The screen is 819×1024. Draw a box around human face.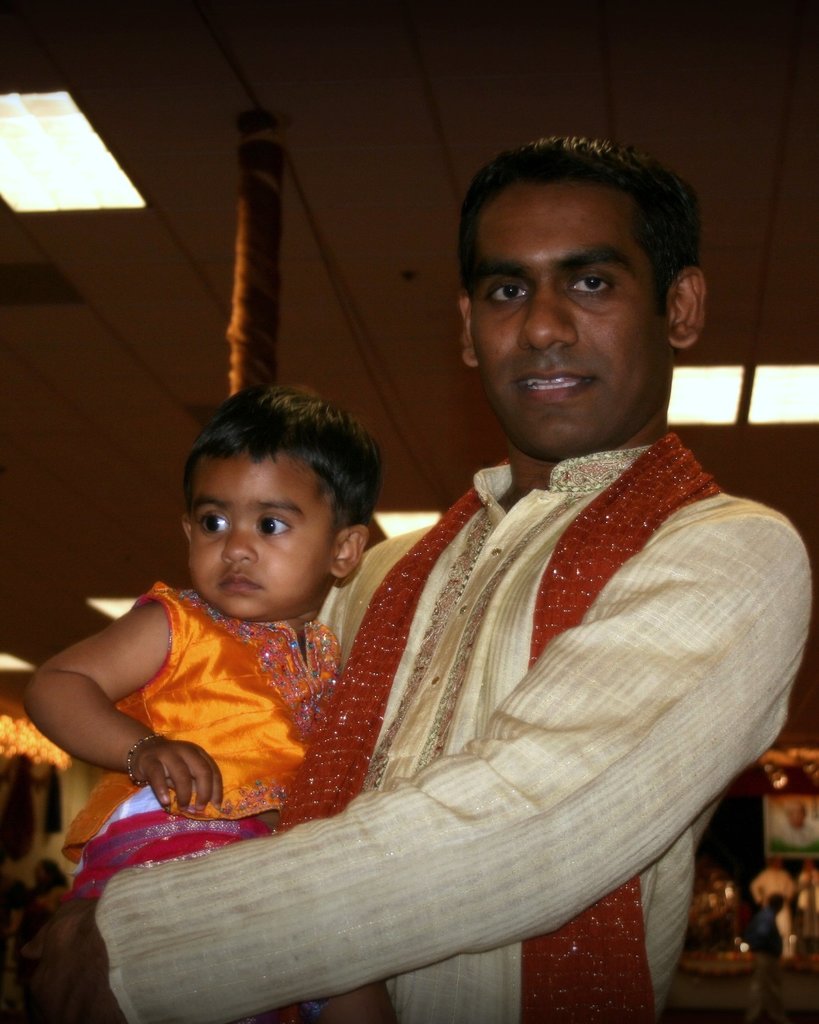
x1=467 y1=176 x2=672 y2=460.
